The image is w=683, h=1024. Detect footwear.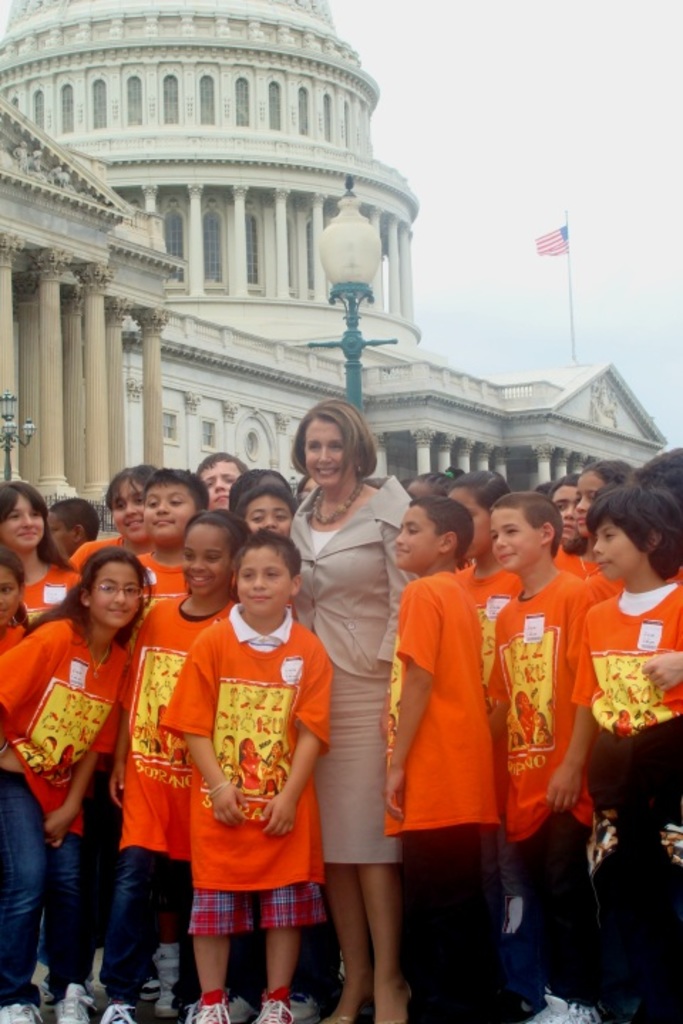
Detection: [left=293, top=990, right=322, bottom=1023].
